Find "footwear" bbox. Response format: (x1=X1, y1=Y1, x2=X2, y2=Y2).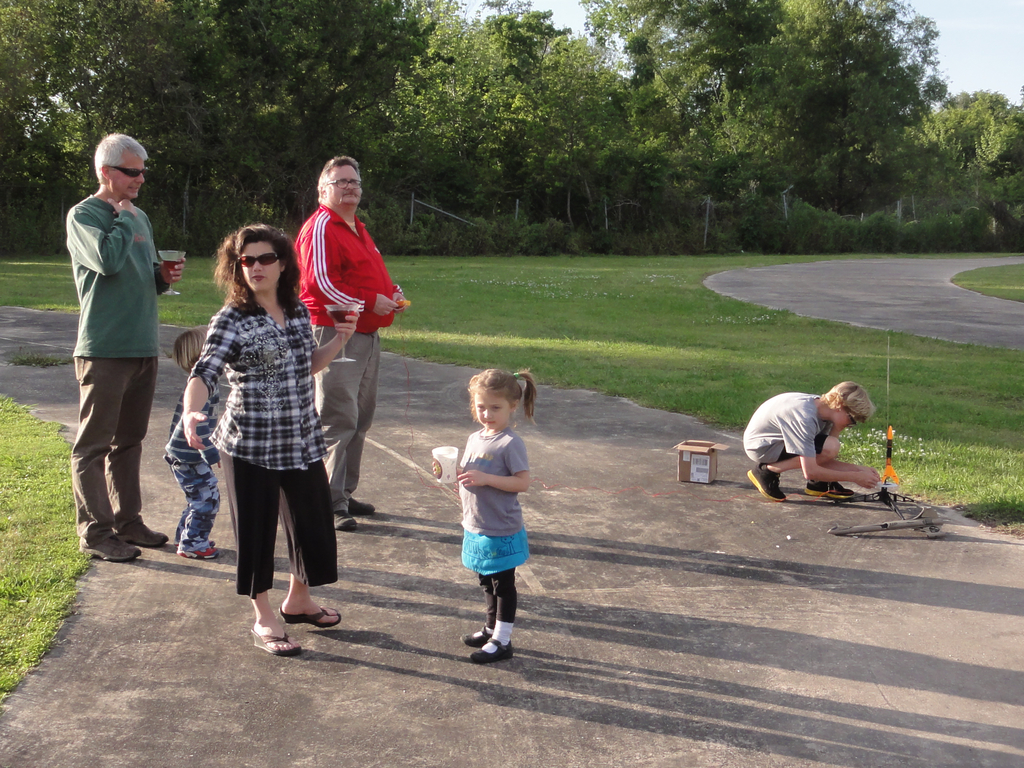
(x1=250, y1=627, x2=298, y2=659).
